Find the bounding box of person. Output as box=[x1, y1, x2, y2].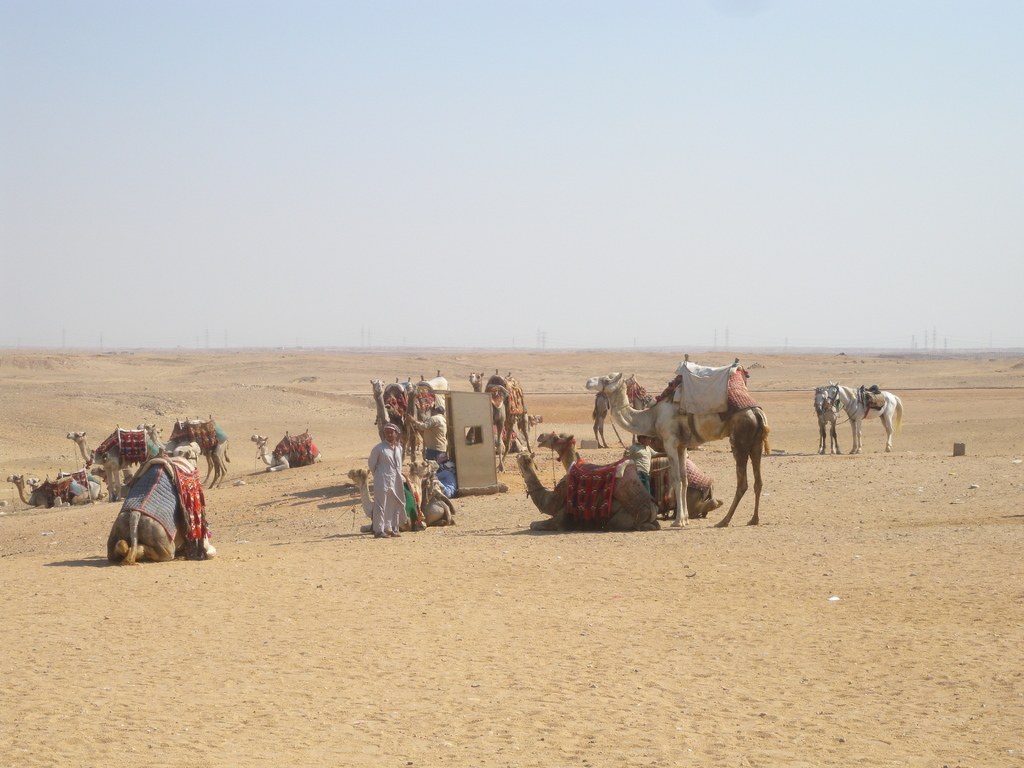
box=[369, 420, 408, 538].
